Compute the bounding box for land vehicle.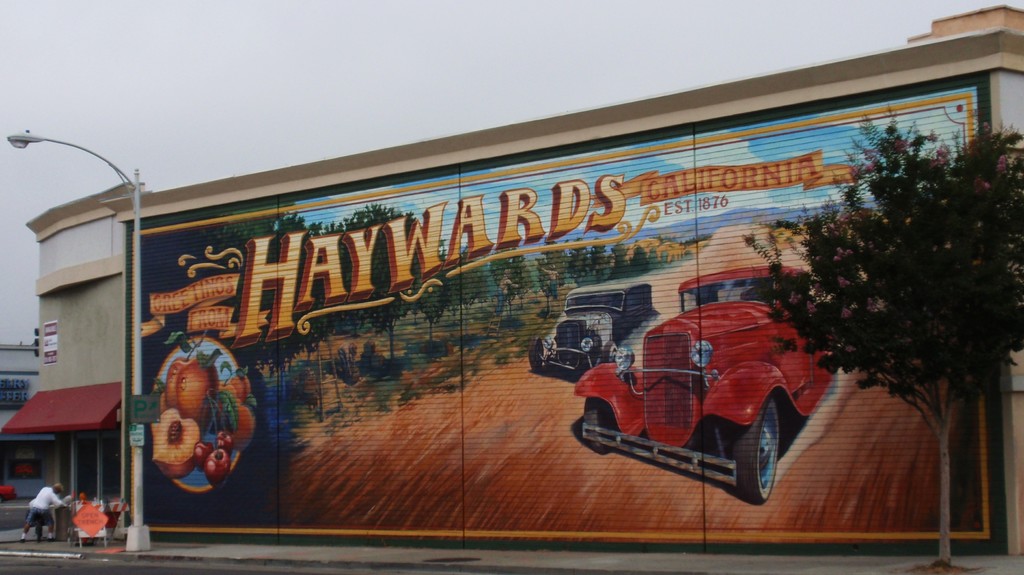
locate(534, 282, 657, 384).
